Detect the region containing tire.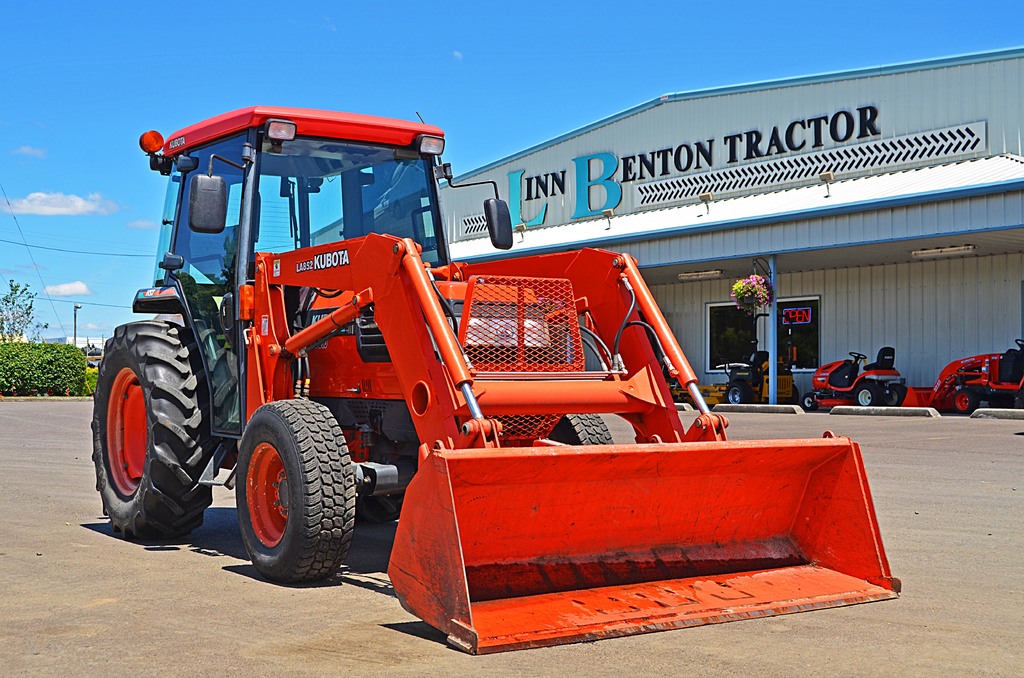
l=222, t=403, r=346, b=590.
